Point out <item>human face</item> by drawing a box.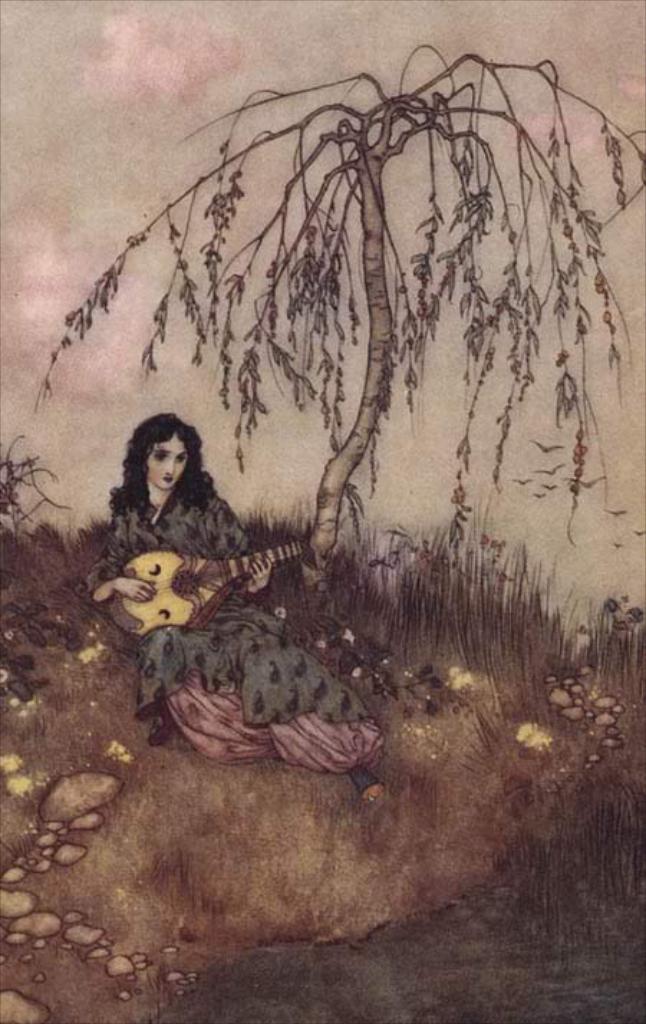
locate(149, 434, 189, 485).
